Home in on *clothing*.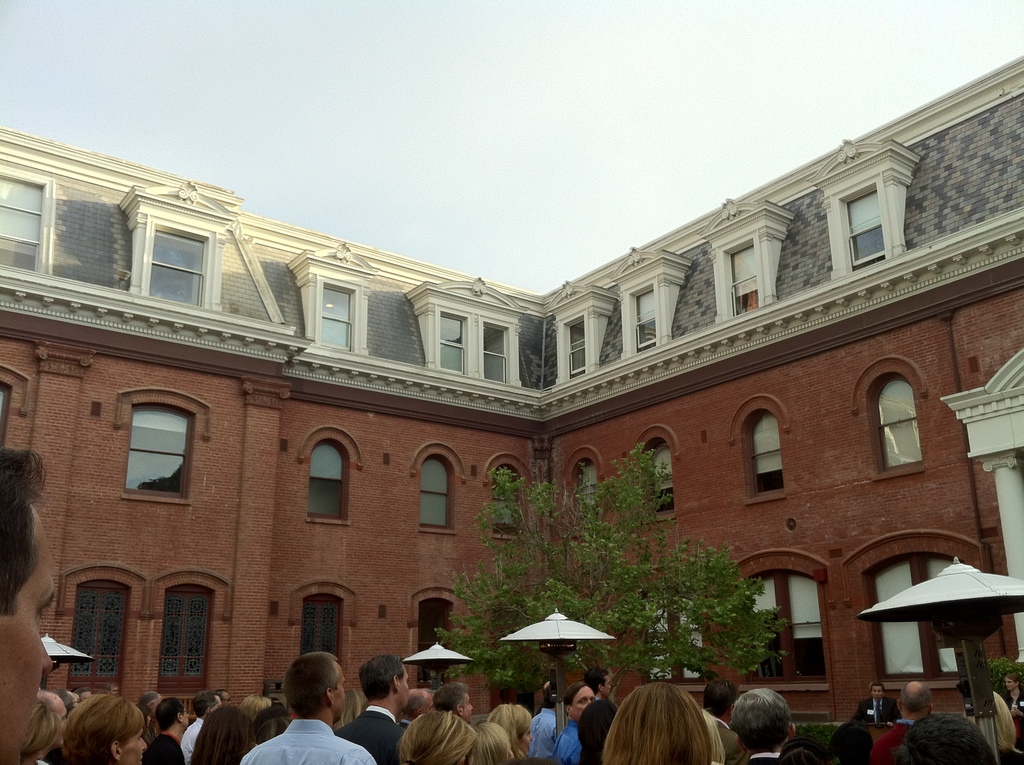
Homed in at 746 750 776 764.
